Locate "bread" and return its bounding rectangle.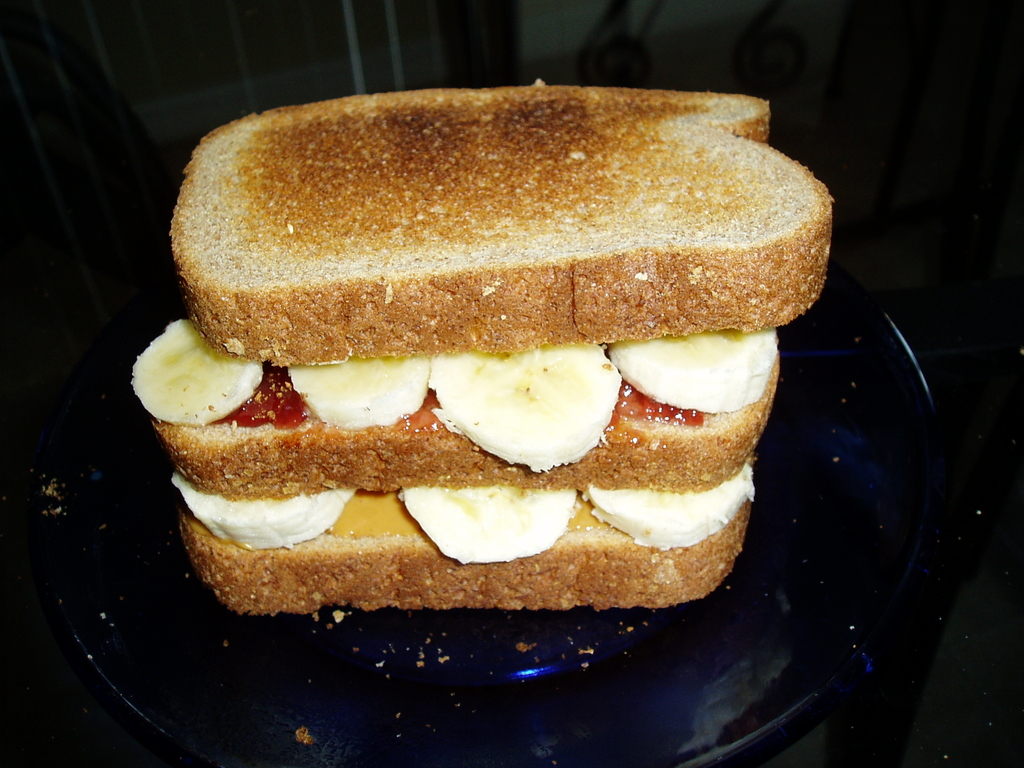
<bbox>188, 490, 757, 611</bbox>.
